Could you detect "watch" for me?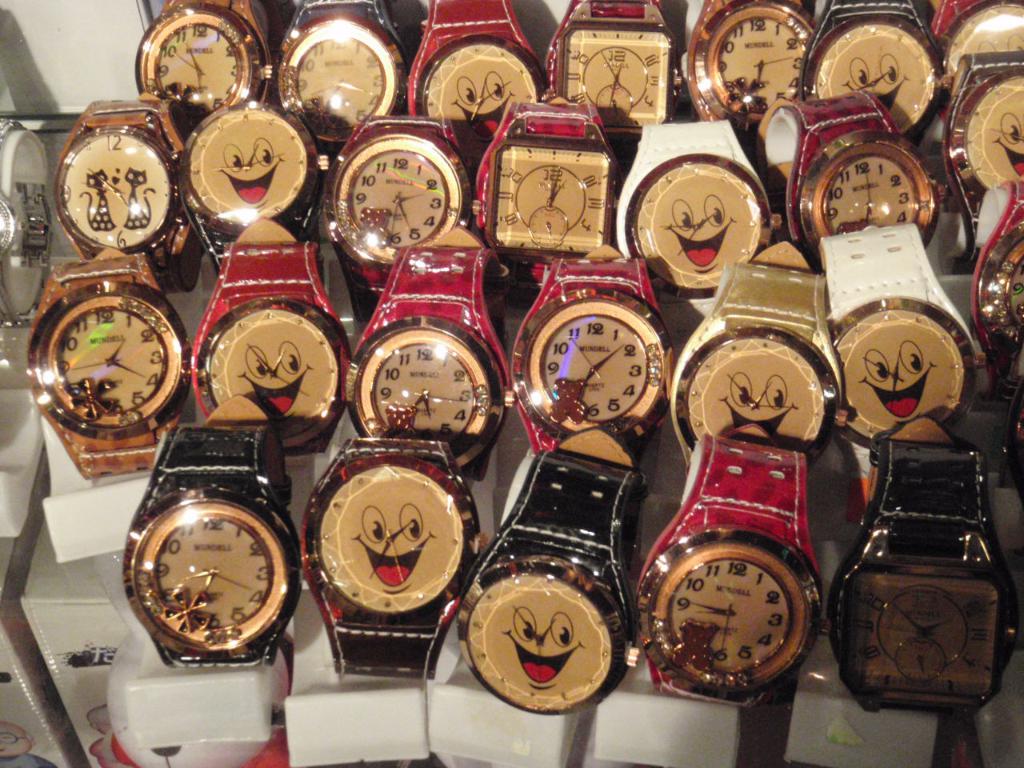
Detection result: l=403, t=0, r=549, b=174.
